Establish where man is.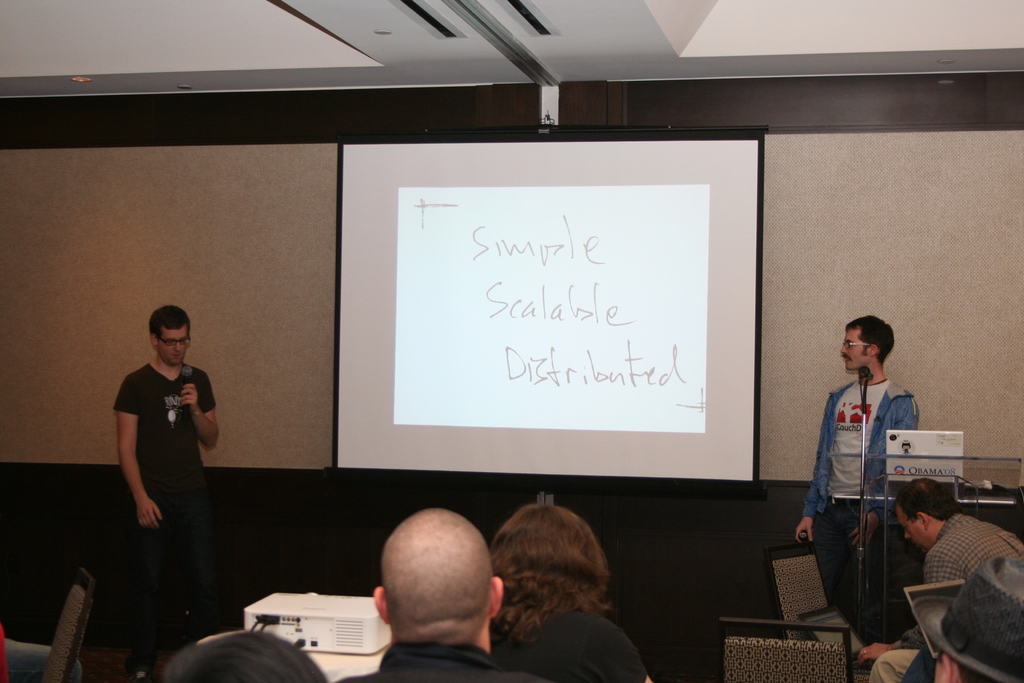
Established at <box>112,304,229,680</box>.
